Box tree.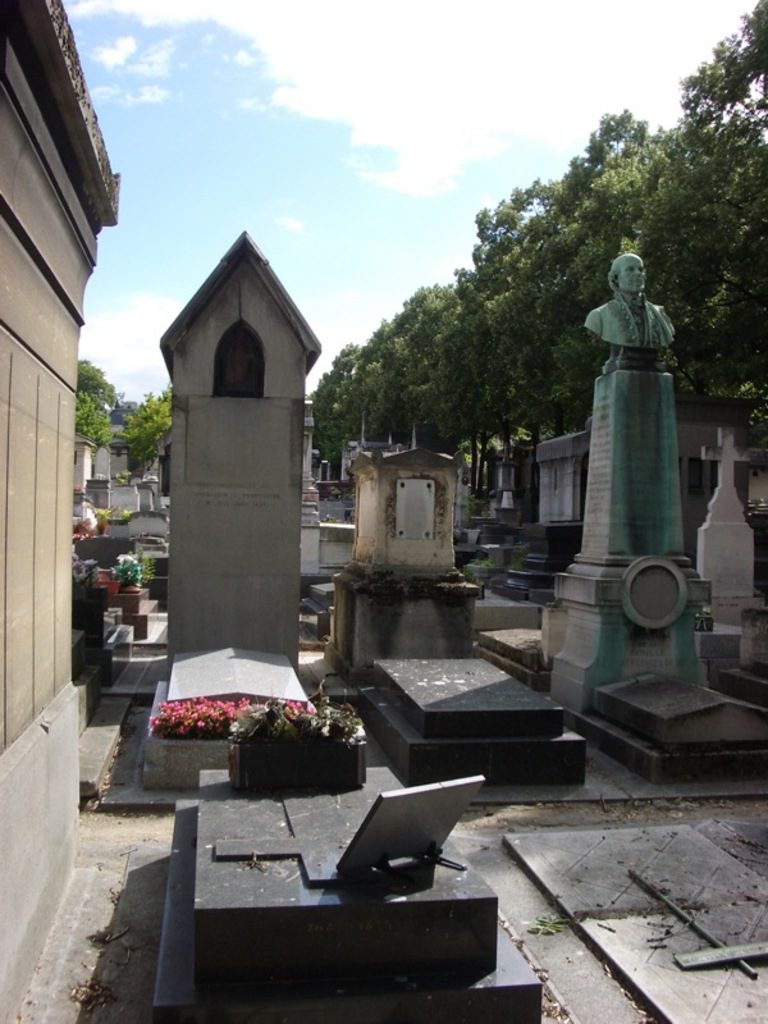
x1=109 y1=380 x2=170 y2=475.
